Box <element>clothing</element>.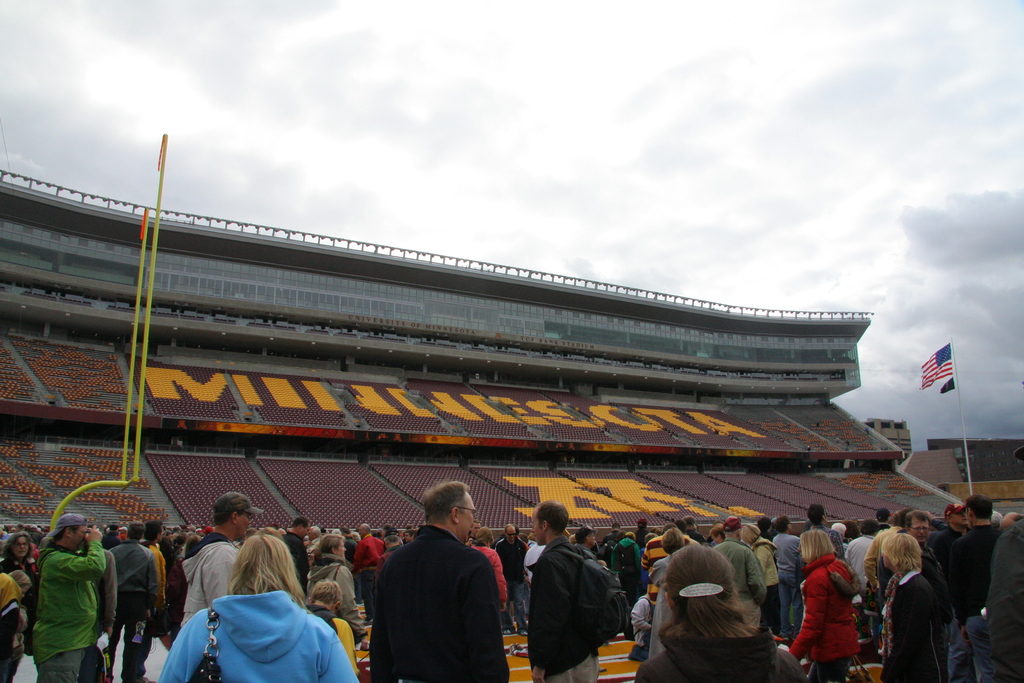
303:551:365:634.
